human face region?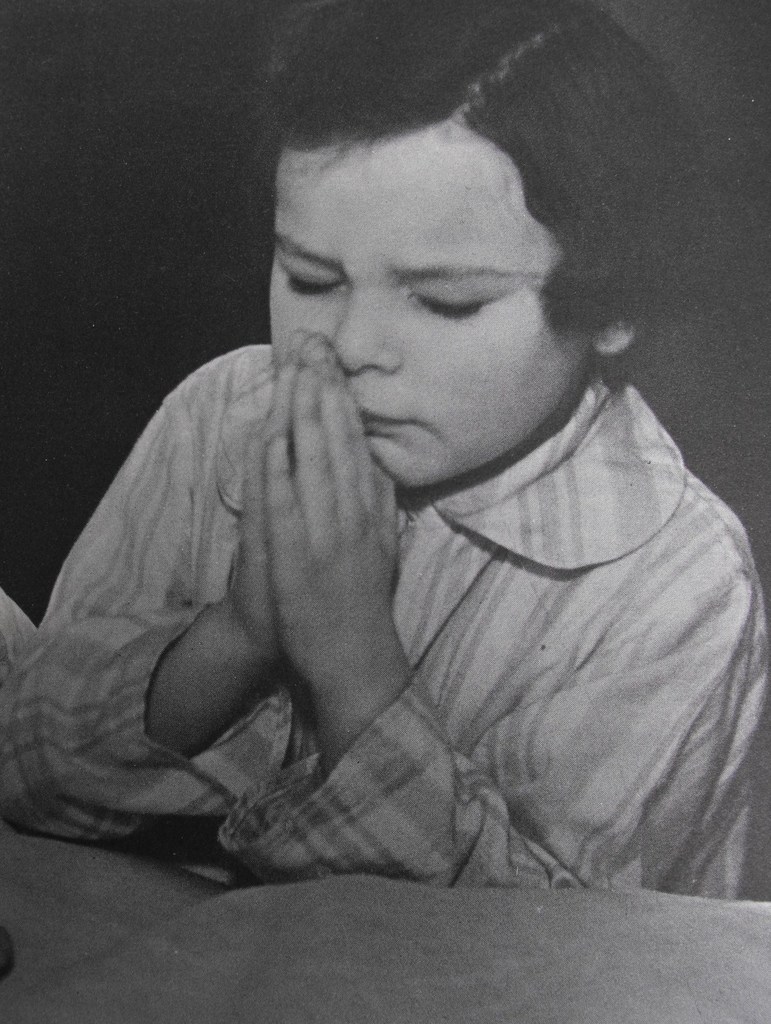
bbox=[270, 118, 597, 492]
